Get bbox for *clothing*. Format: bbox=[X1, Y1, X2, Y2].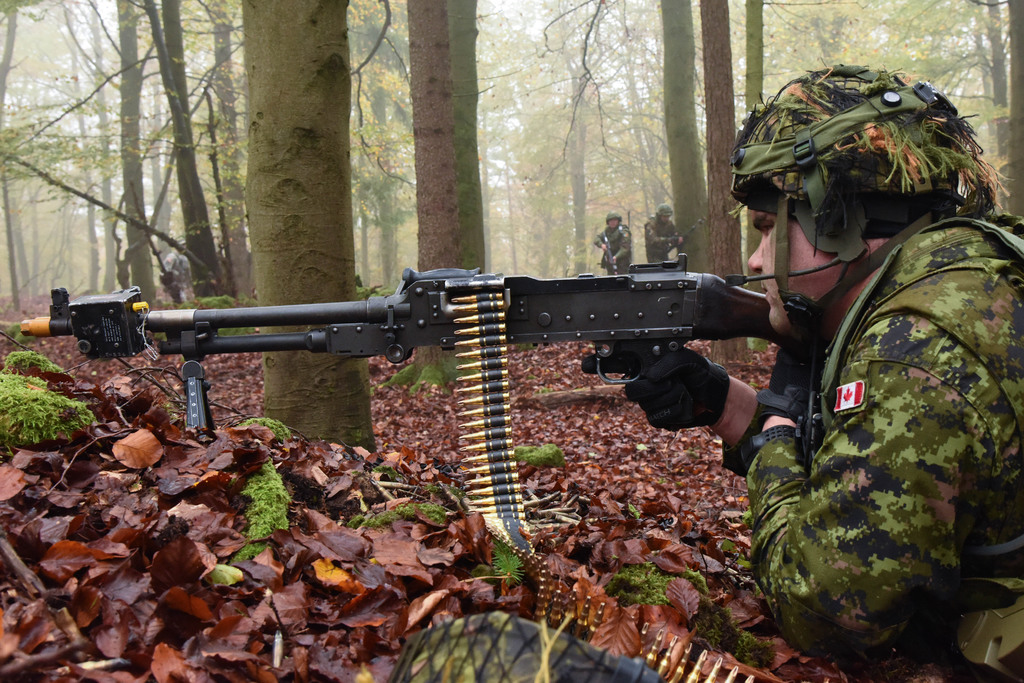
bbox=[161, 250, 191, 296].
